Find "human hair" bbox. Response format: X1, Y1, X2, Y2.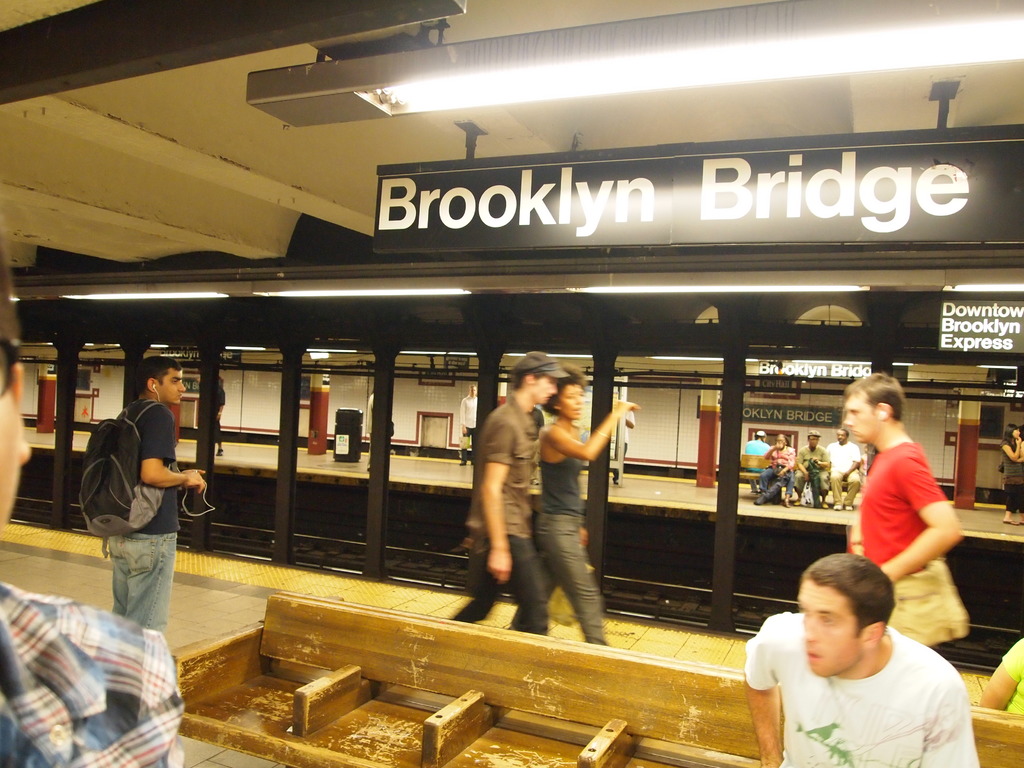
548, 363, 586, 404.
